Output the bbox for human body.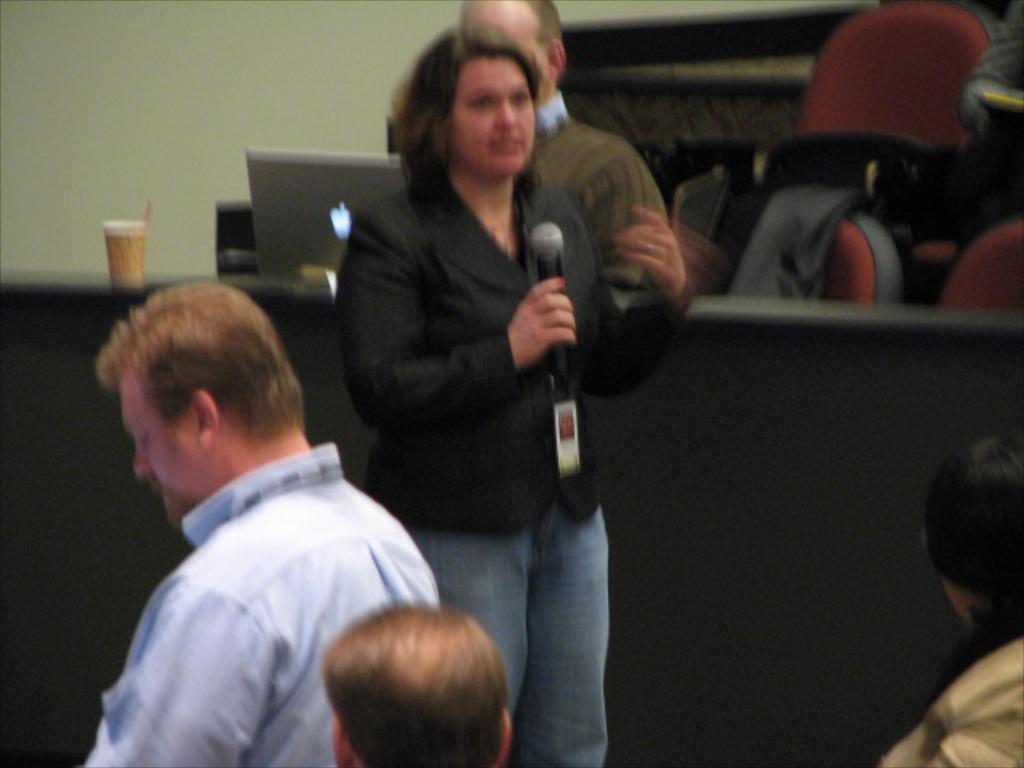
<region>333, 179, 694, 766</region>.
